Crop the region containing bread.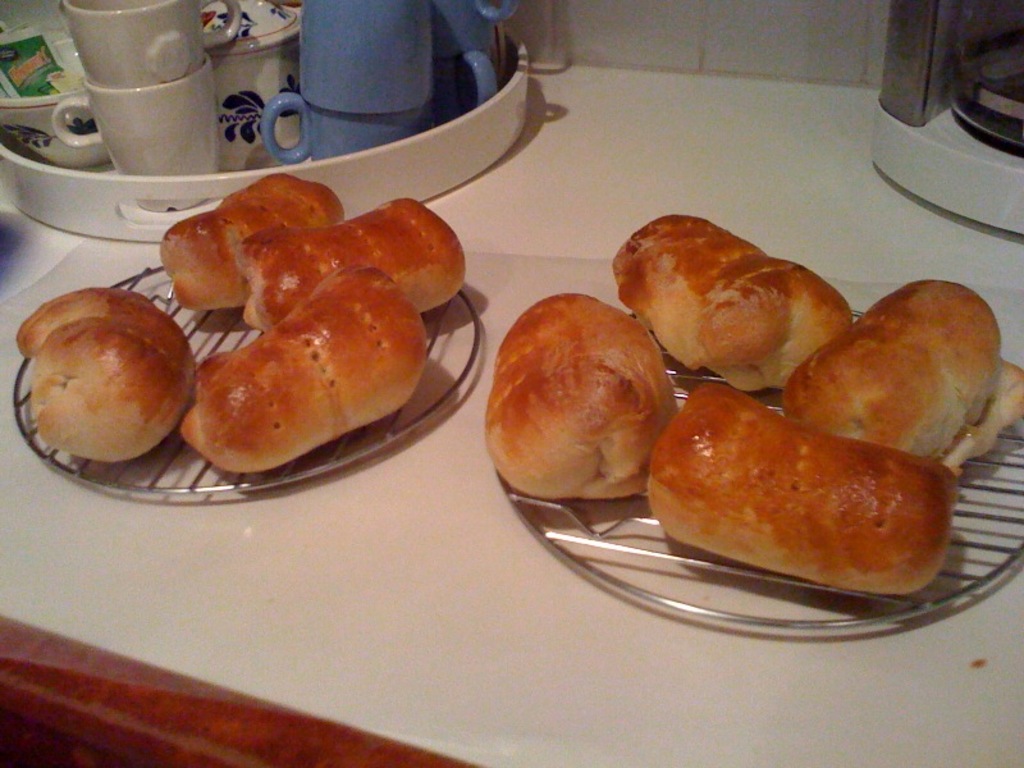
Crop region: pyautogui.locateOnScreen(239, 198, 465, 325).
